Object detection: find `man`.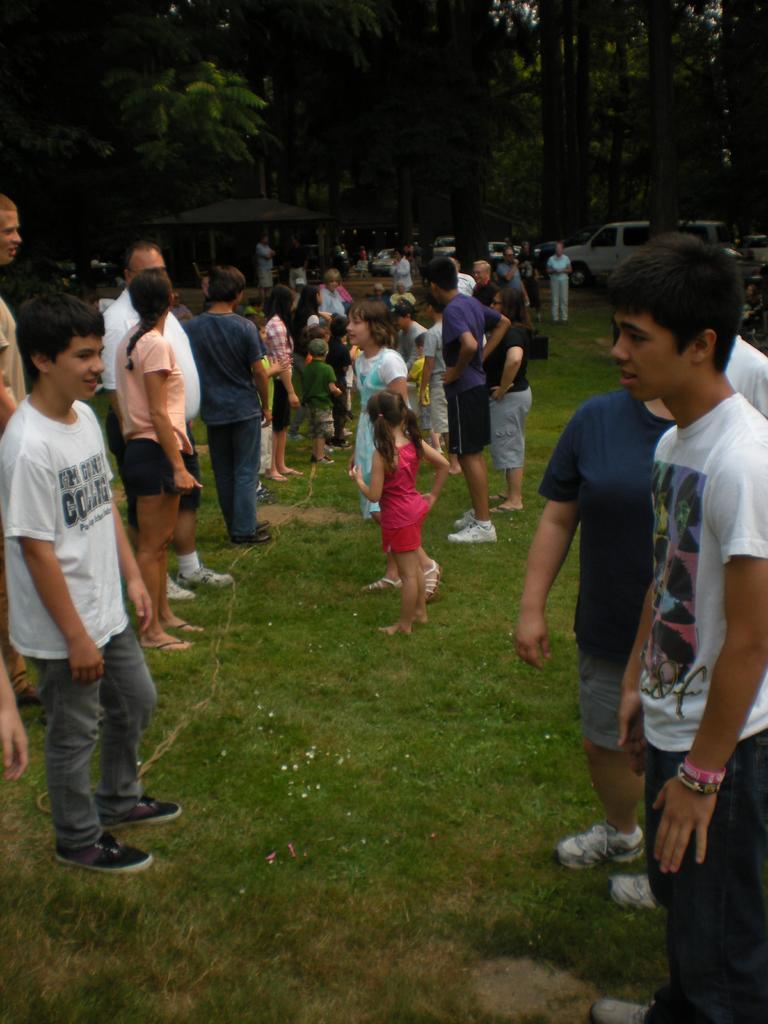
x1=284, y1=232, x2=305, y2=290.
